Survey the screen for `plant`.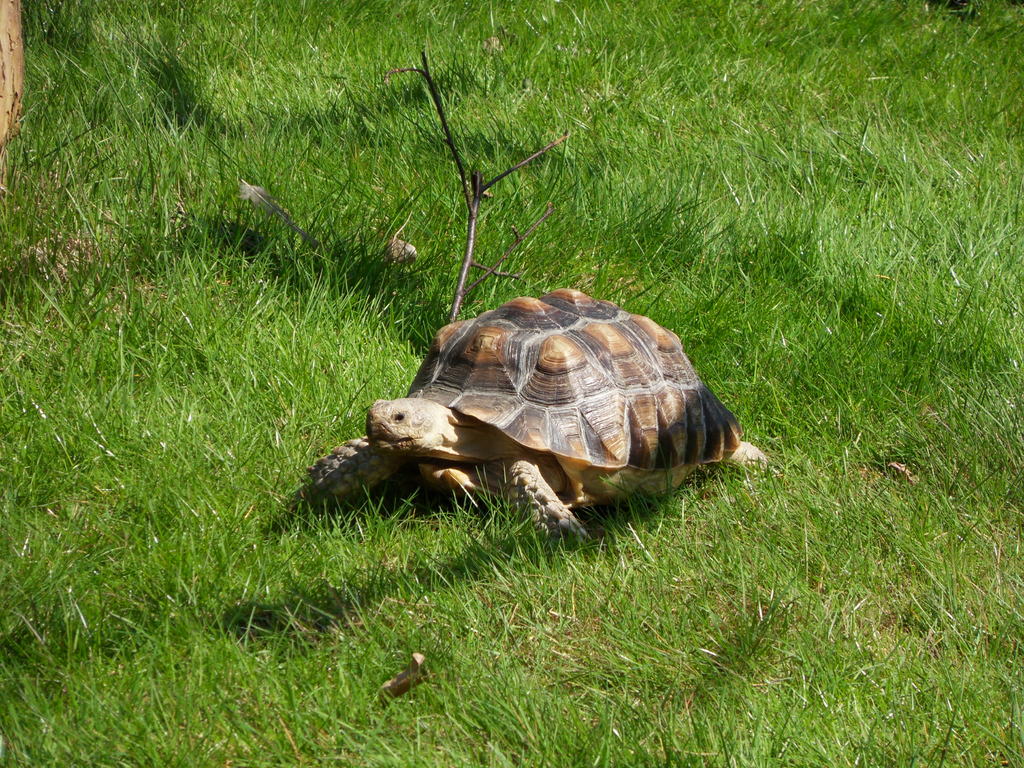
Survey found: (left=230, top=176, right=313, bottom=248).
